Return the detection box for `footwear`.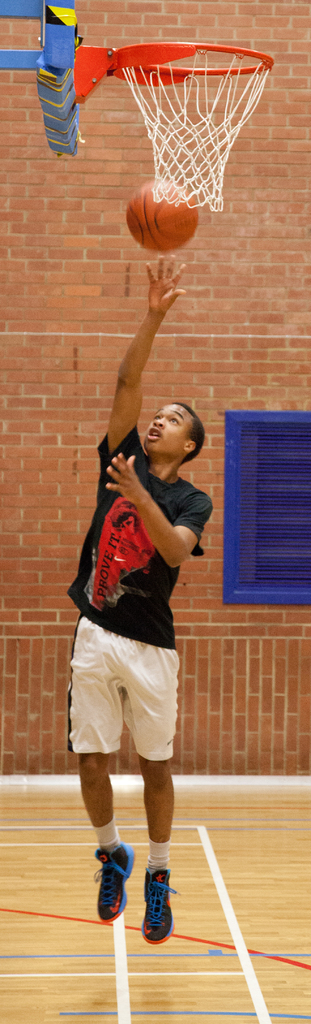
l=137, t=865, r=182, b=944.
